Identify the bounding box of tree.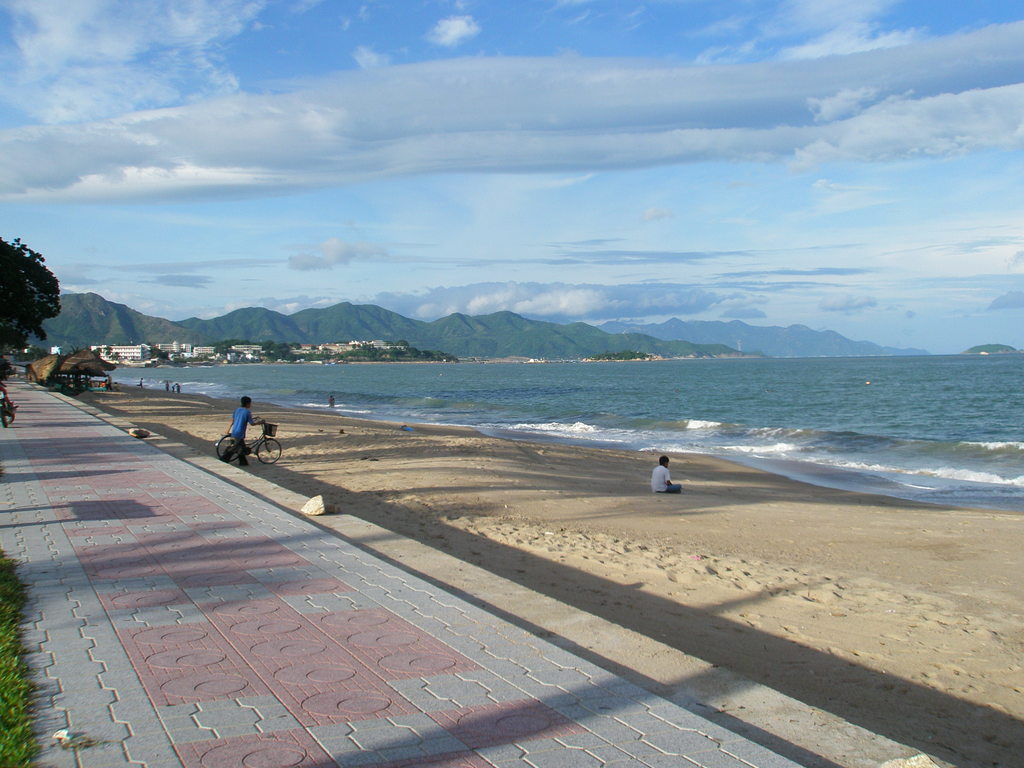
rect(0, 225, 59, 333).
